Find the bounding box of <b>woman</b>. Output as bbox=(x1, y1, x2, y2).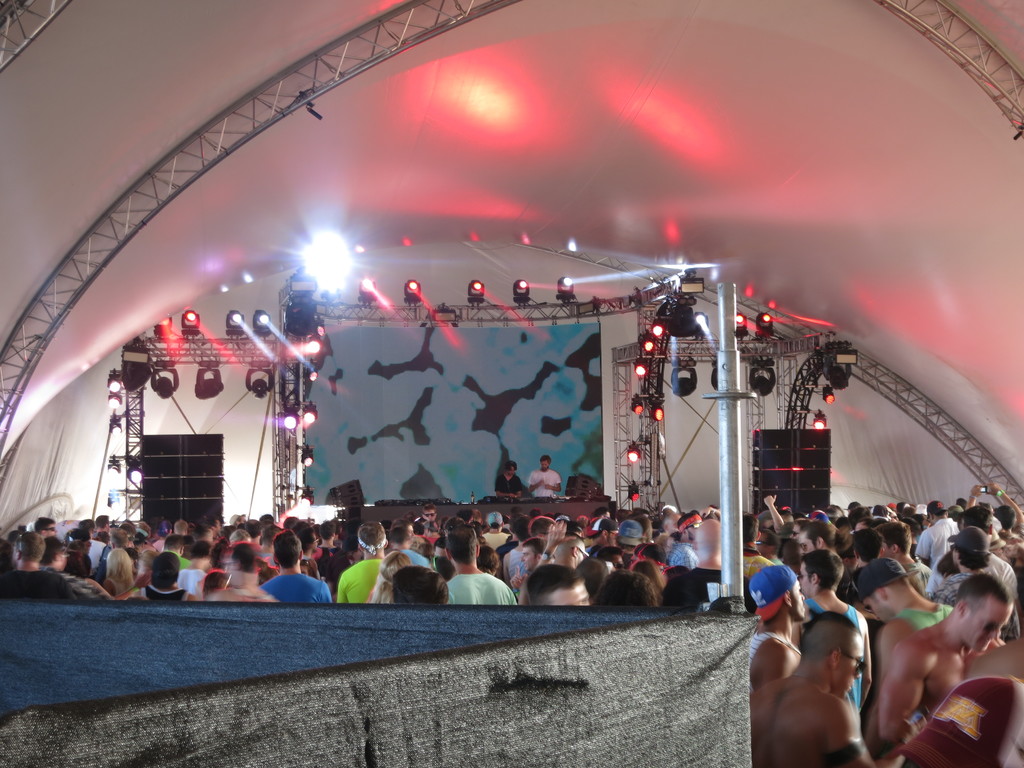
bbox=(369, 552, 412, 605).
